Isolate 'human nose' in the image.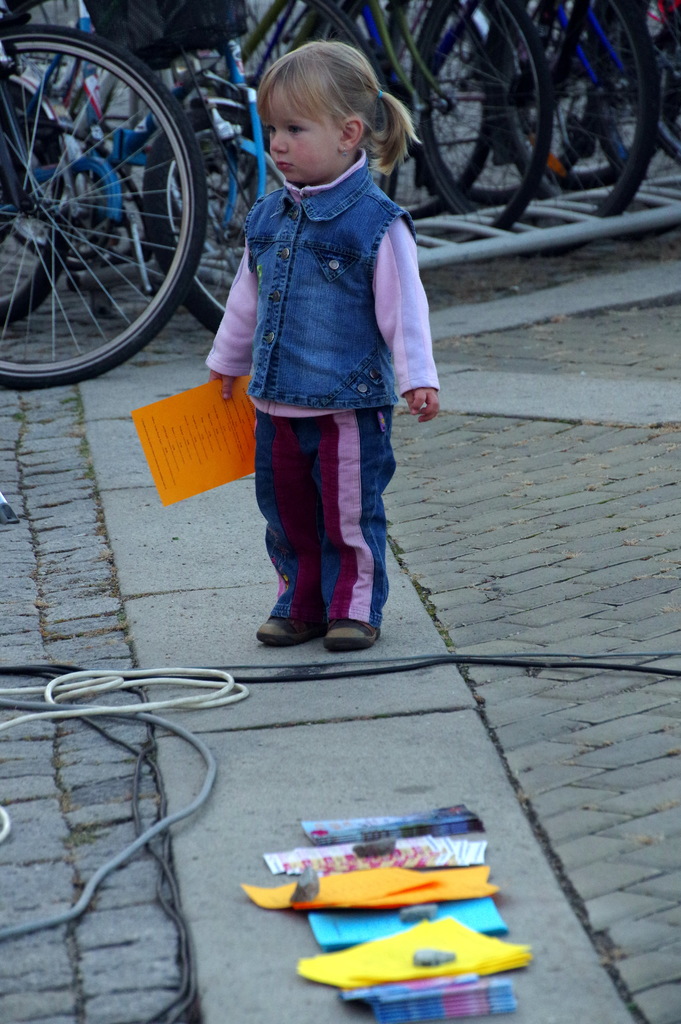
Isolated region: bbox(271, 131, 284, 154).
